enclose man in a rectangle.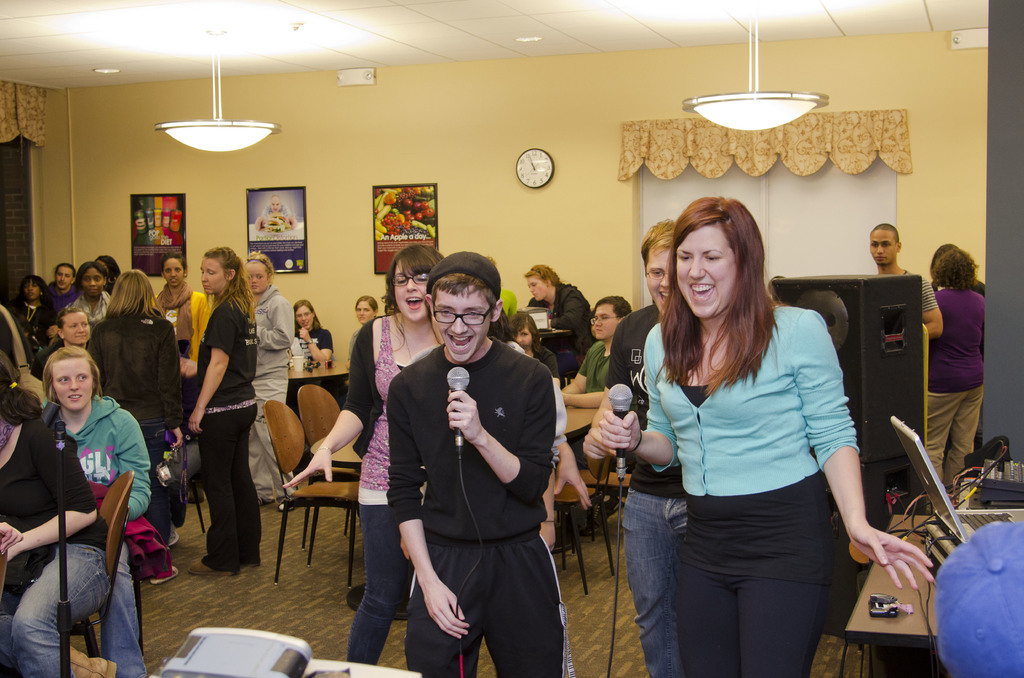
{"x1": 350, "y1": 232, "x2": 564, "y2": 672}.
